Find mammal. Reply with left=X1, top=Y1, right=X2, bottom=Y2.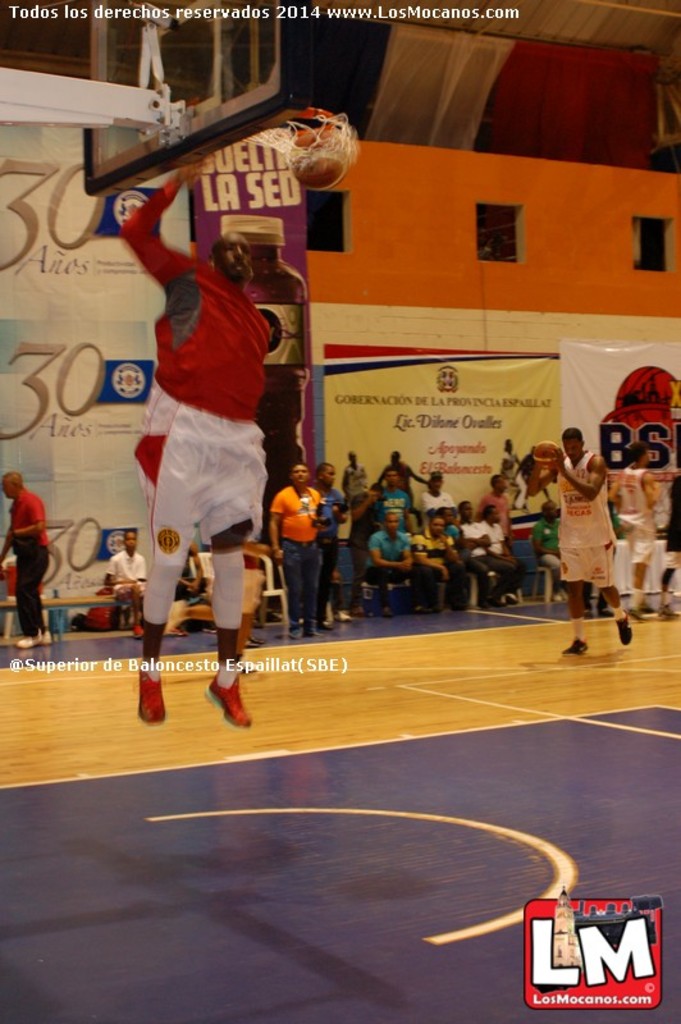
left=179, top=534, right=219, bottom=627.
